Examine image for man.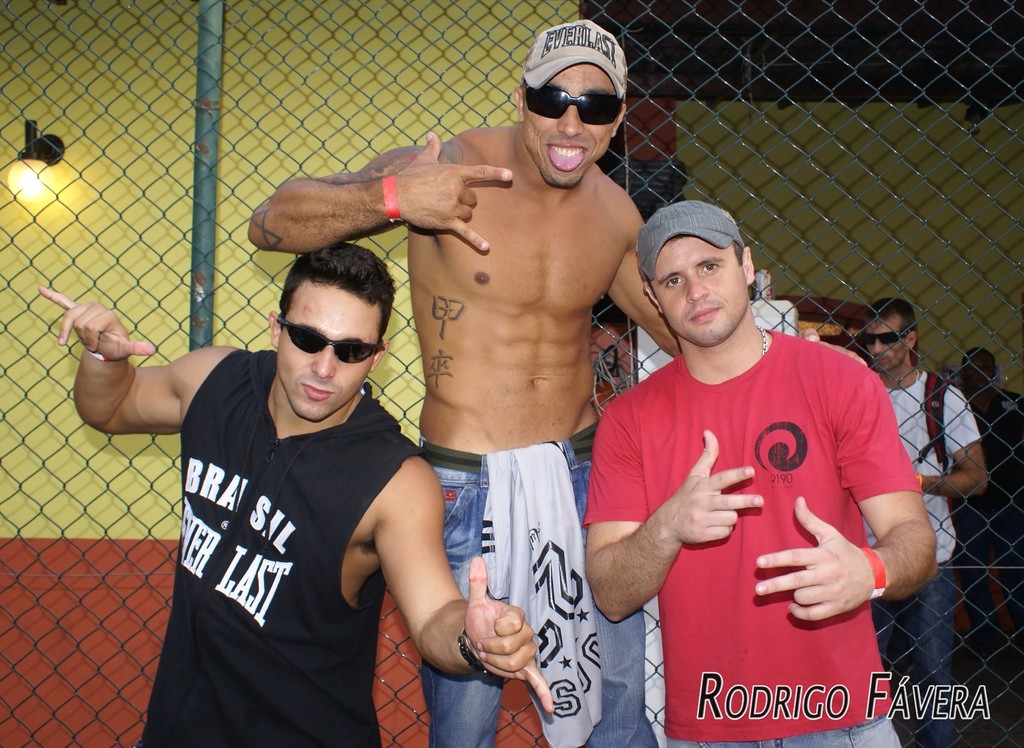
Examination result: select_region(40, 236, 553, 747).
